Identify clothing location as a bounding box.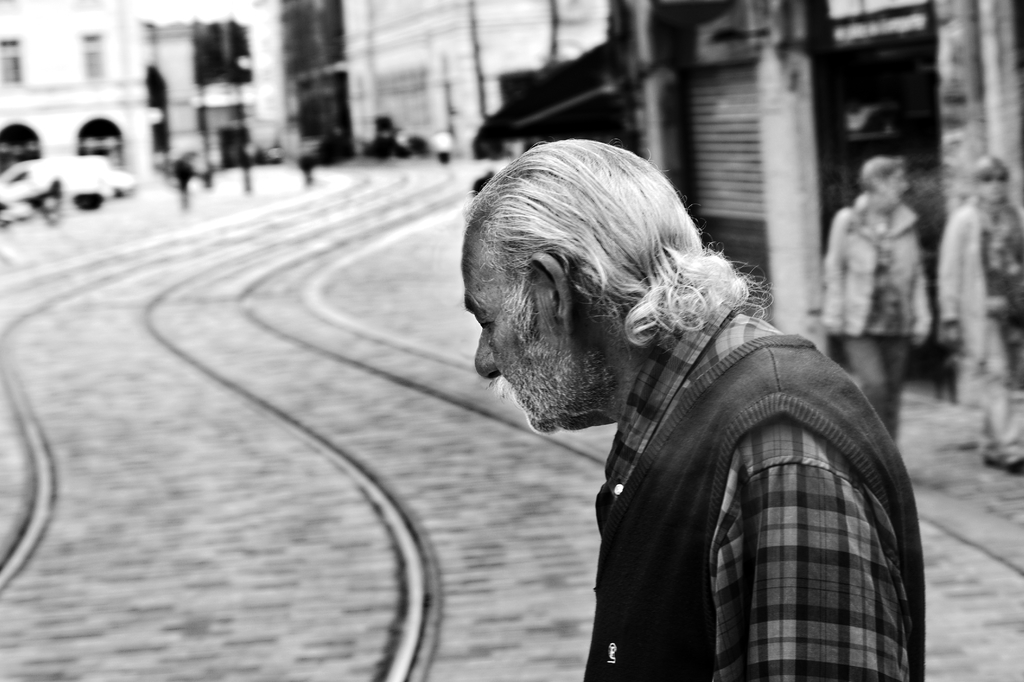
region(823, 190, 929, 443).
